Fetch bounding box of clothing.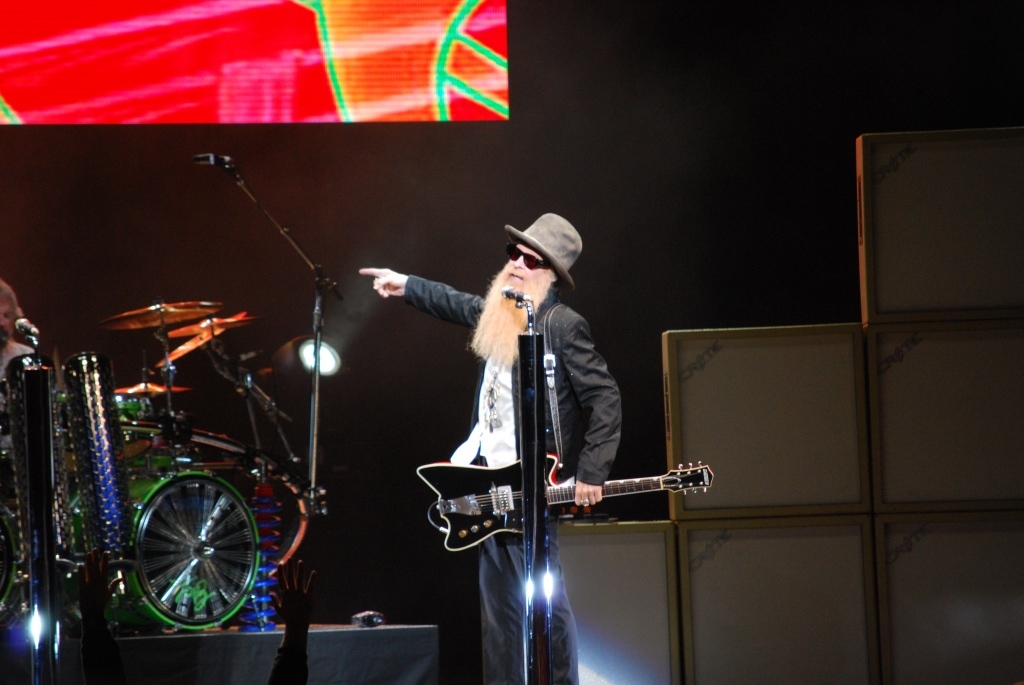
Bbox: <box>400,272,622,684</box>.
